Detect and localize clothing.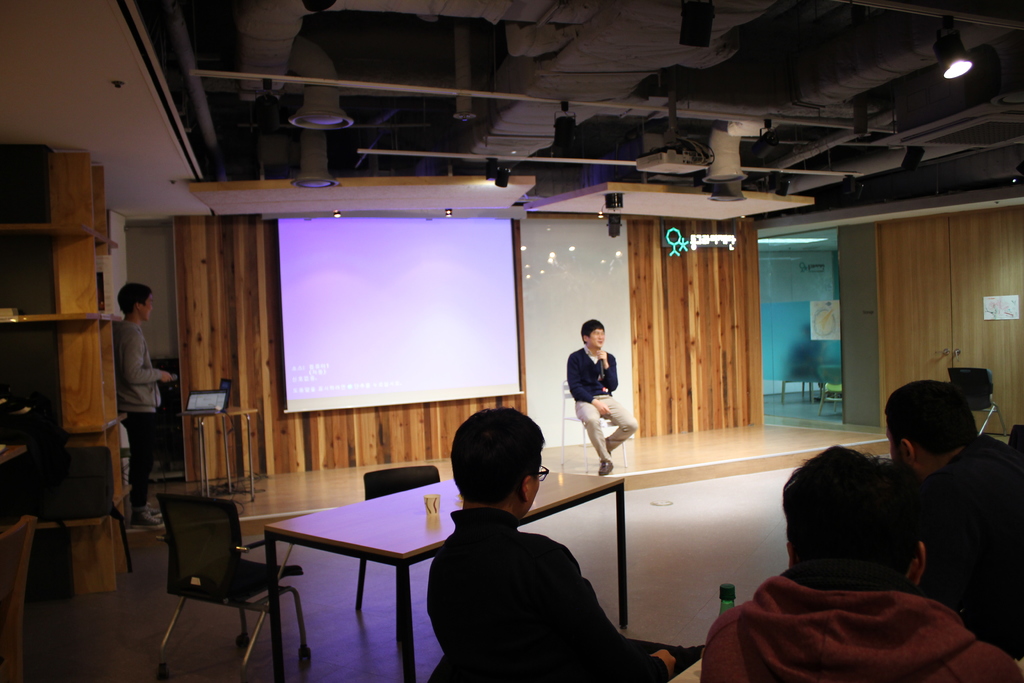
Localized at locate(426, 503, 703, 682).
